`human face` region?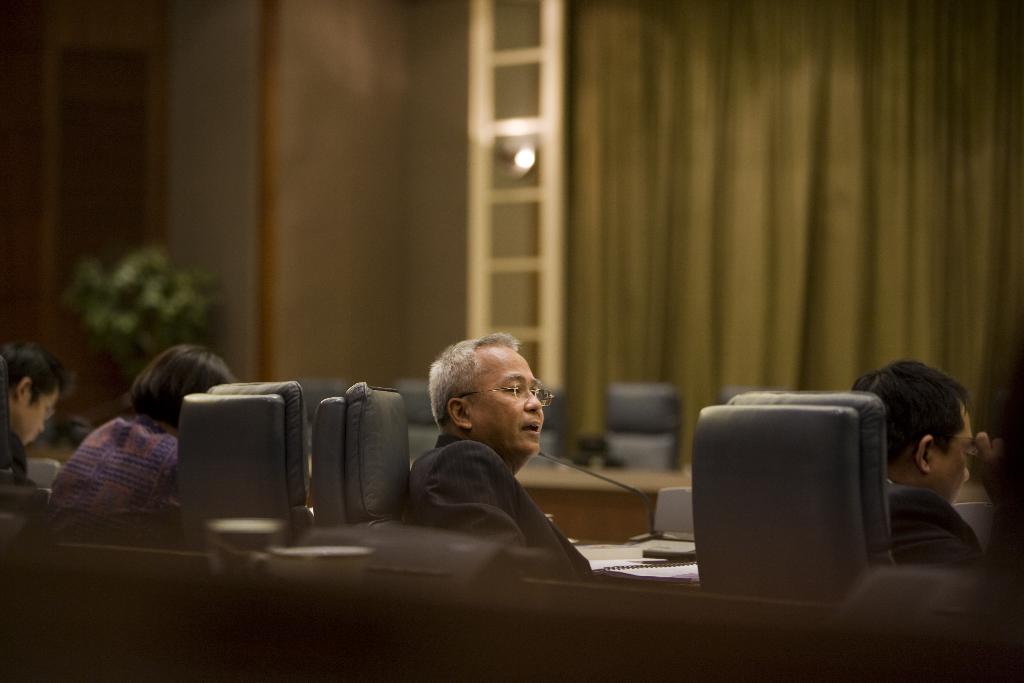
pyautogui.locateOnScreen(928, 395, 971, 508)
